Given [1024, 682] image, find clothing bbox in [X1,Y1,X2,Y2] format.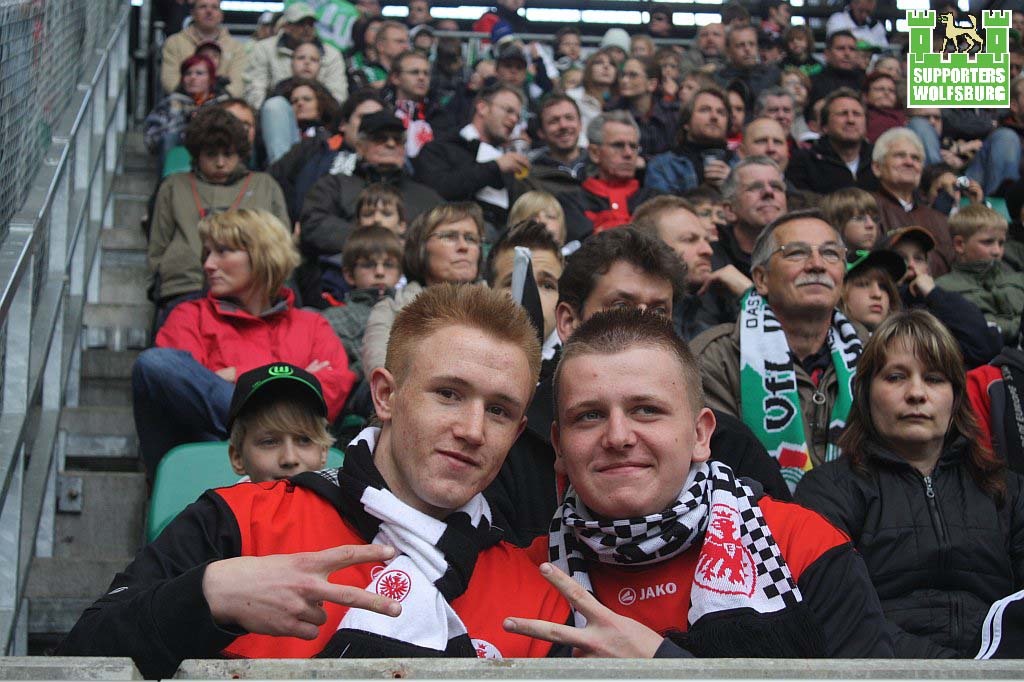
[303,156,439,260].
